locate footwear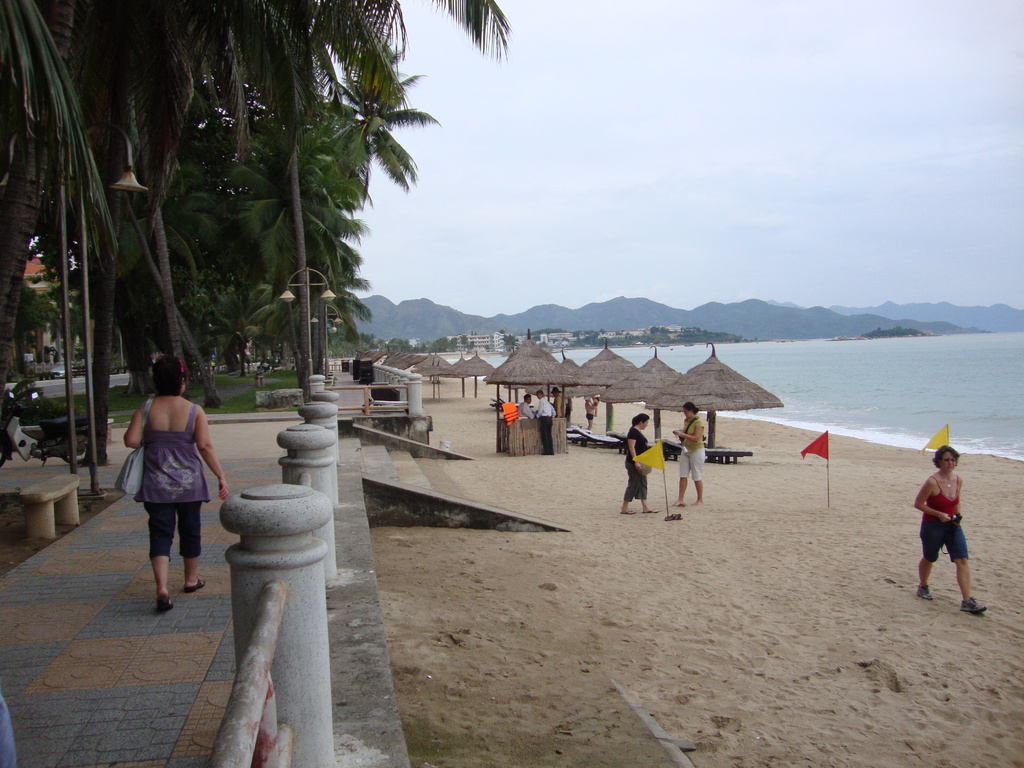
<box>916,580,938,604</box>
